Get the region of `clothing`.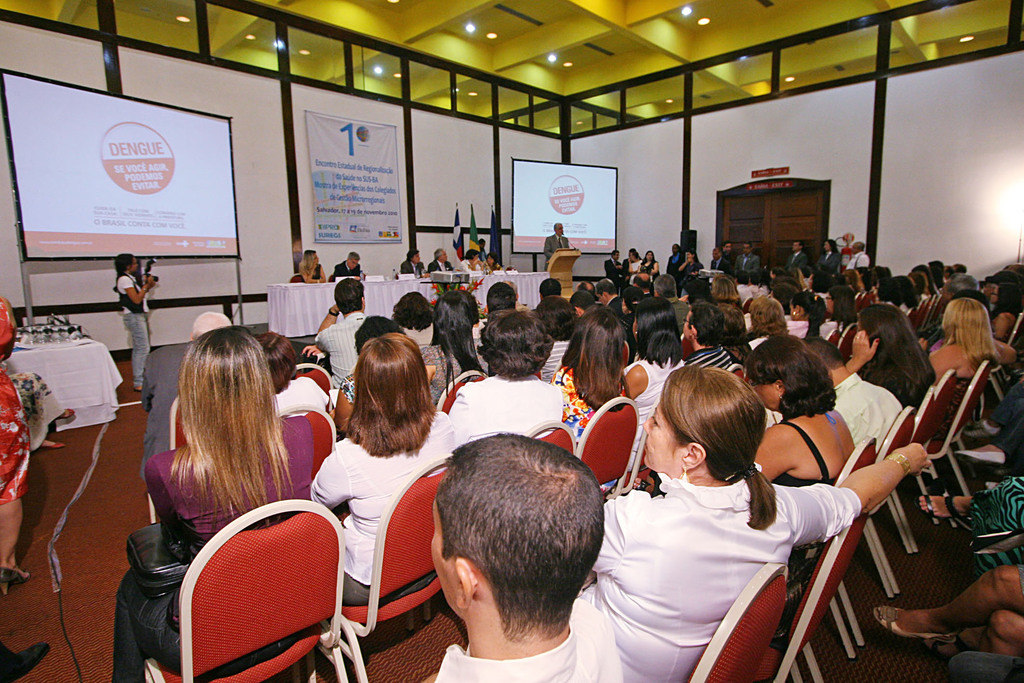
(x1=138, y1=335, x2=202, y2=482).
